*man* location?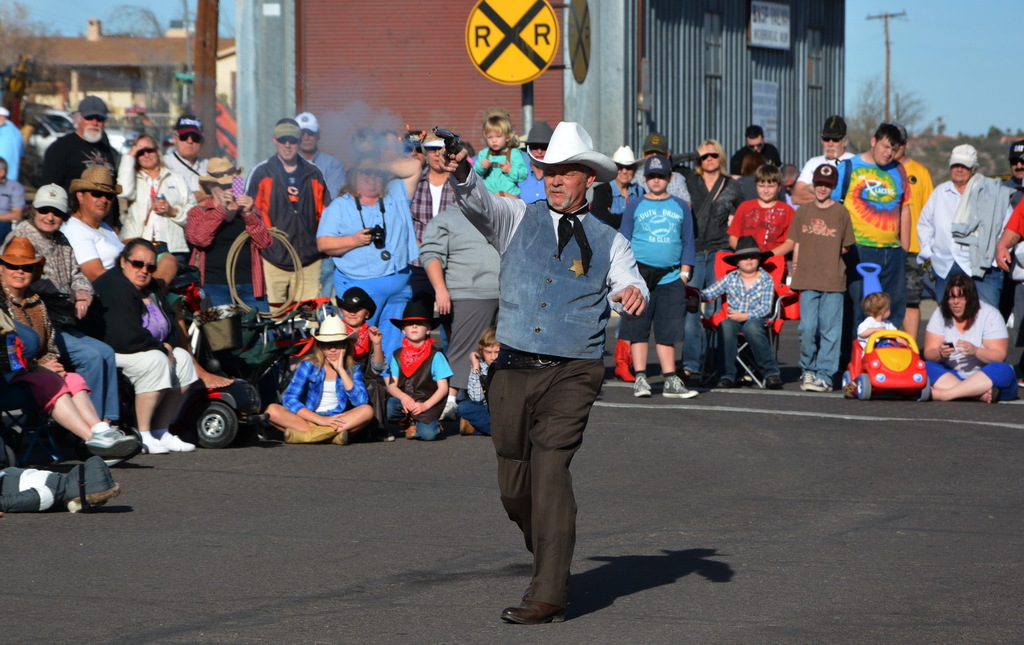
<bbox>241, 117, 335, 322</bbox>
